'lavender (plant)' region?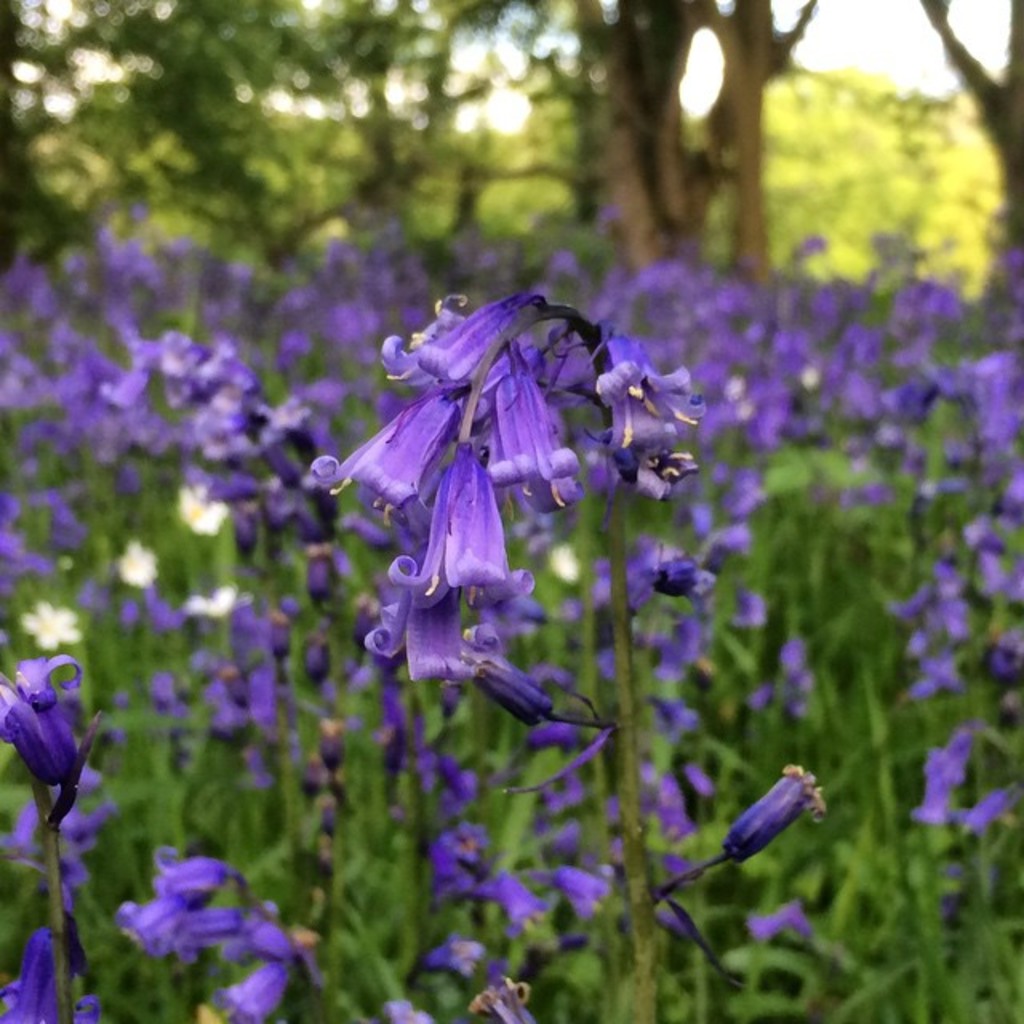
[813, 342, 891, 432]
